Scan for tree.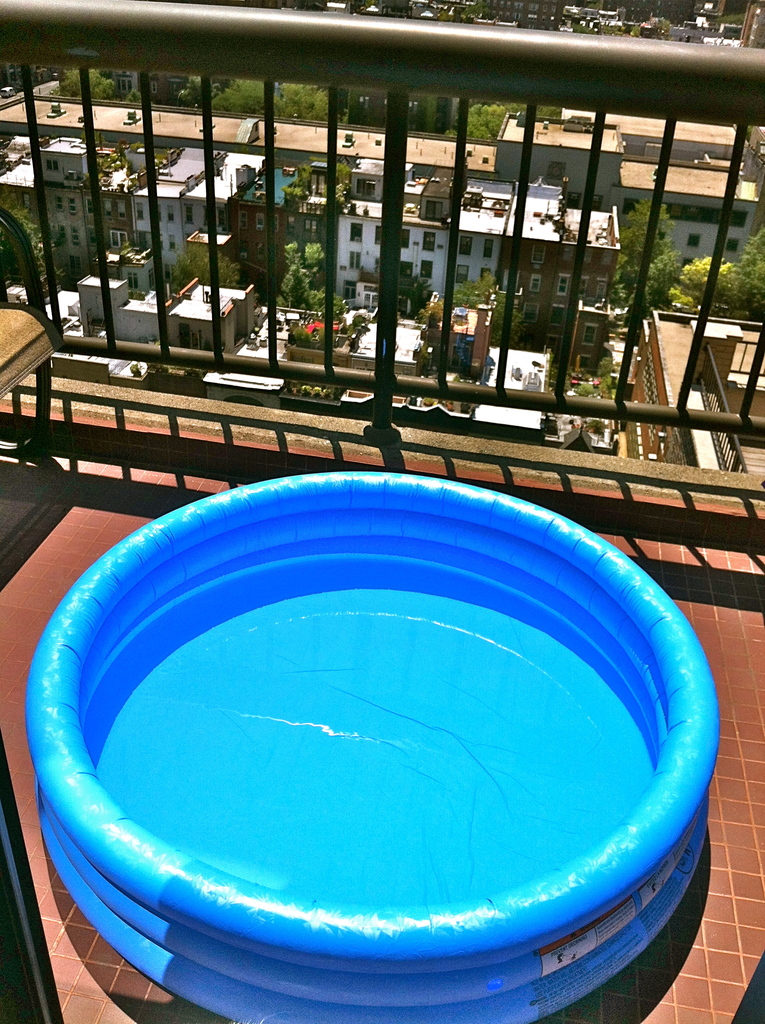
Scan result: <bbox>0, 209, 61, 300</bbox>.
